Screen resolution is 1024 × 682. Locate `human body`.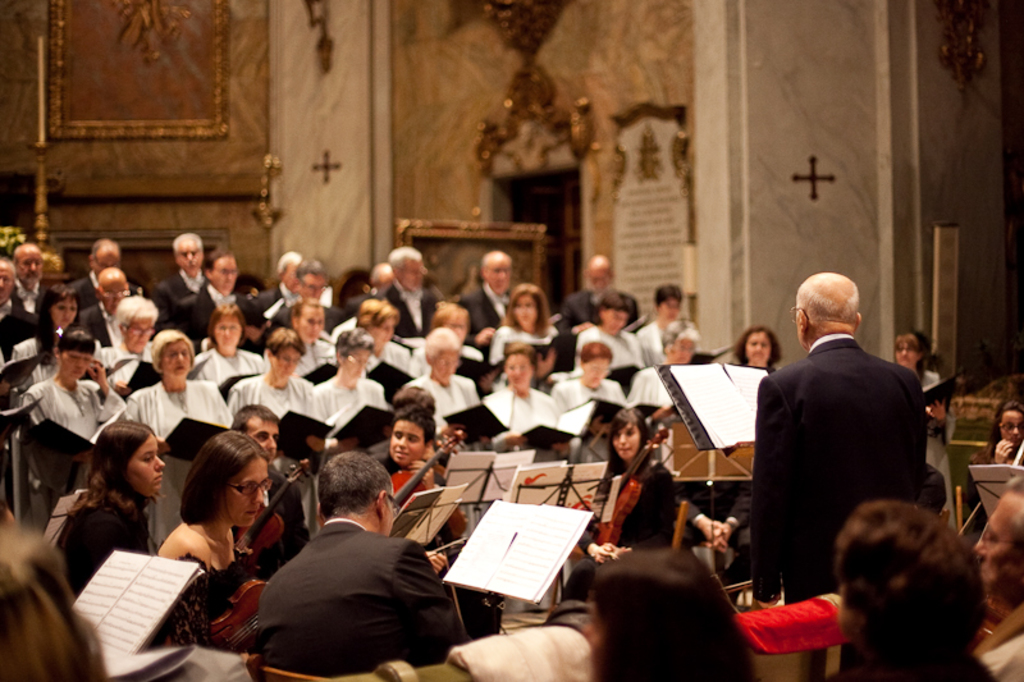
bbox(384, 243, 428, 333).
